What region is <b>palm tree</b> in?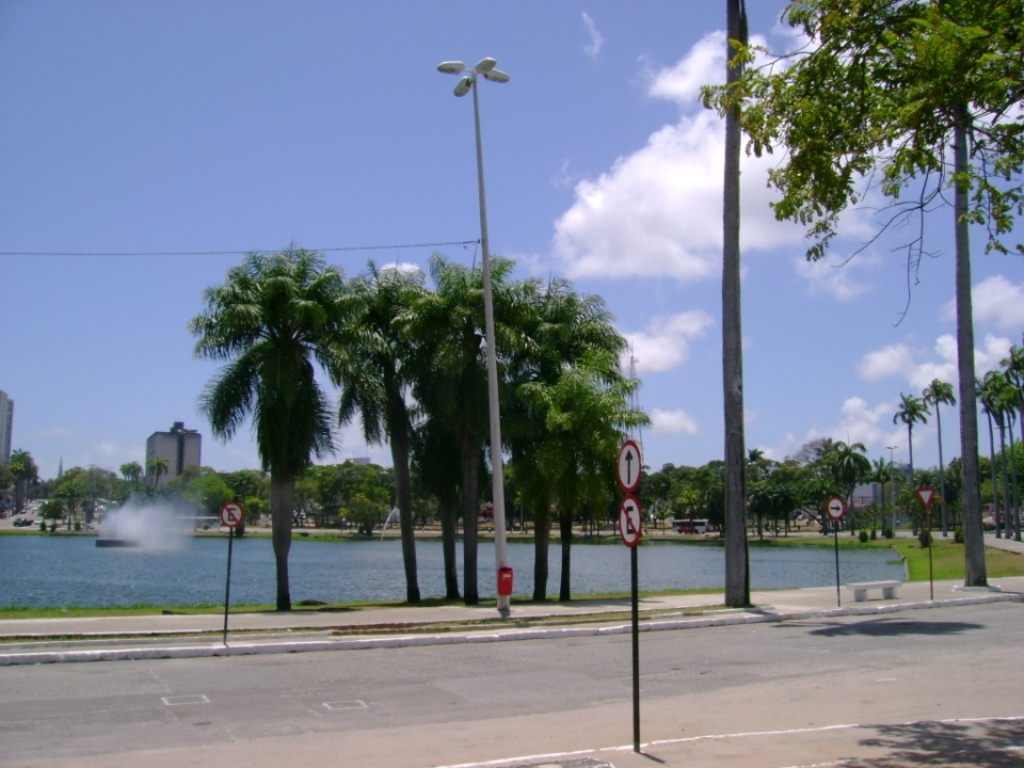
(left=345, top=463, right=395, bottom=519).
